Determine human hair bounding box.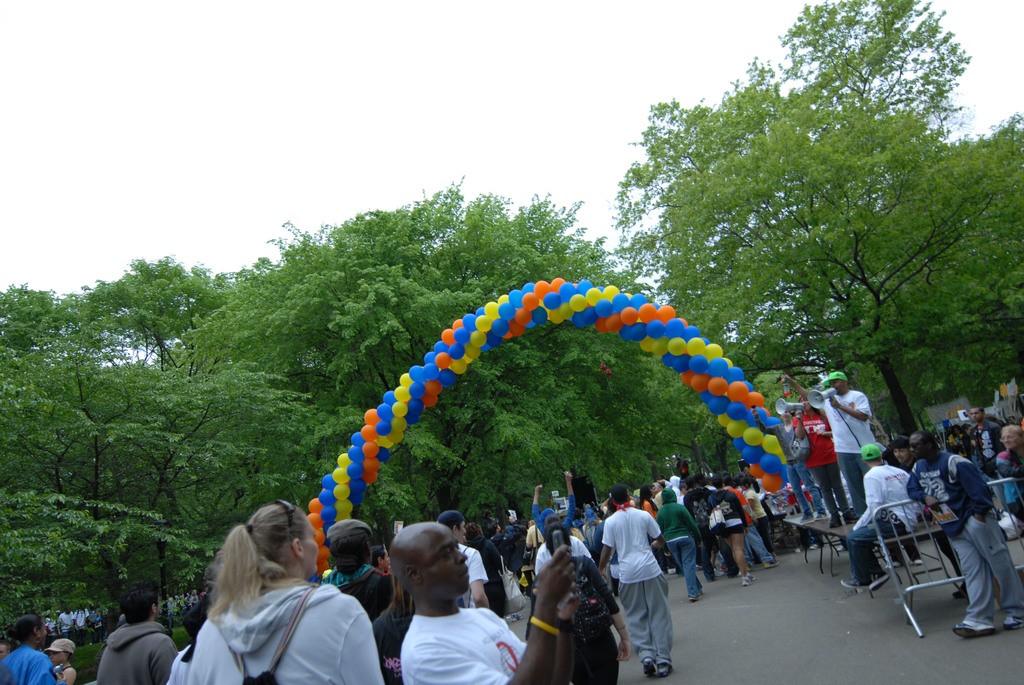
Determined: x1=464, y1=520, x2=481, y2=541.
